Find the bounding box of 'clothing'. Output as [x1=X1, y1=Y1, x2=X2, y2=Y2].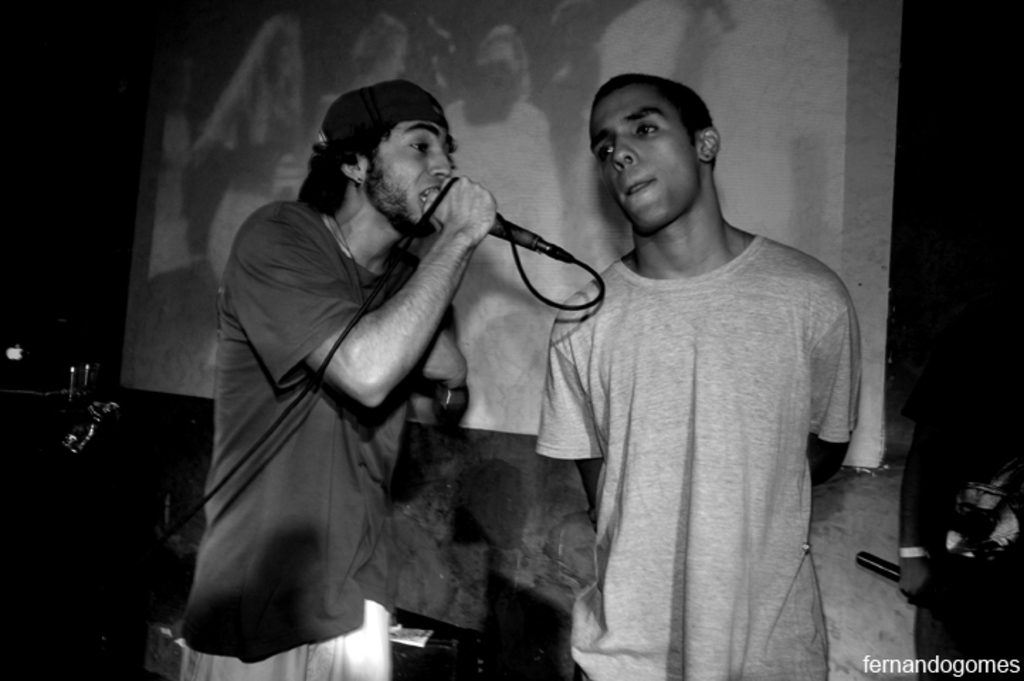
[x1=180, y1=200, x2=425, y2=680].
